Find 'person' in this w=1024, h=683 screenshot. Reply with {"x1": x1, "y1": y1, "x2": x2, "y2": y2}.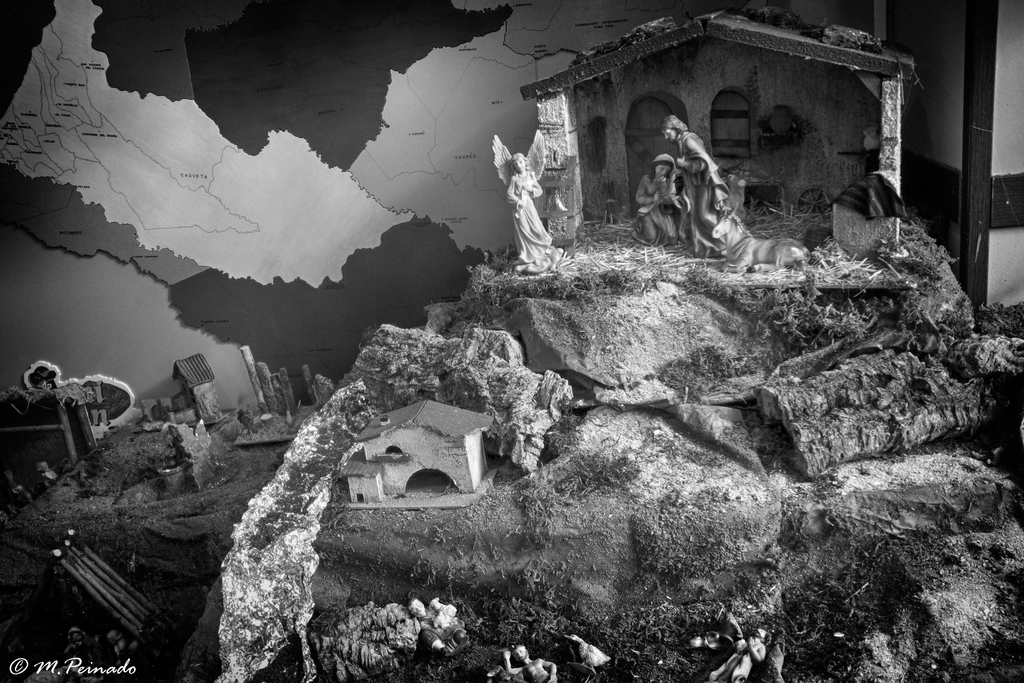
{"x1": 102, "y1": 627, "x2": 130, "y2": 668}.
